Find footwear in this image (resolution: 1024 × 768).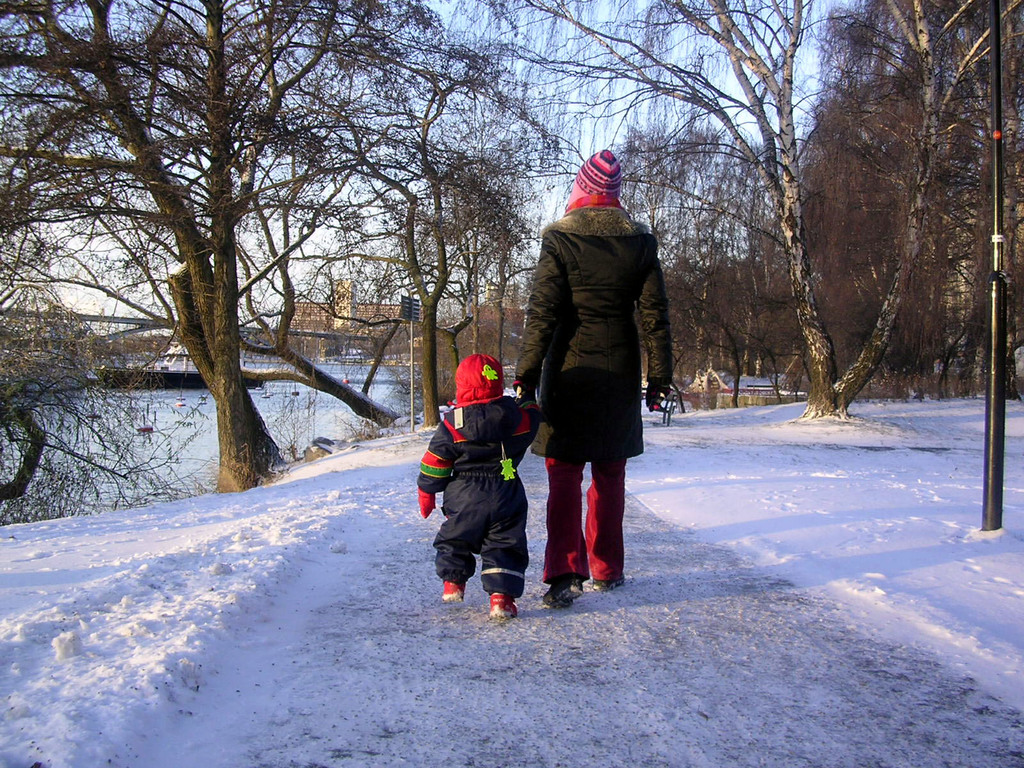
locate(492, 590, 513, 616).
